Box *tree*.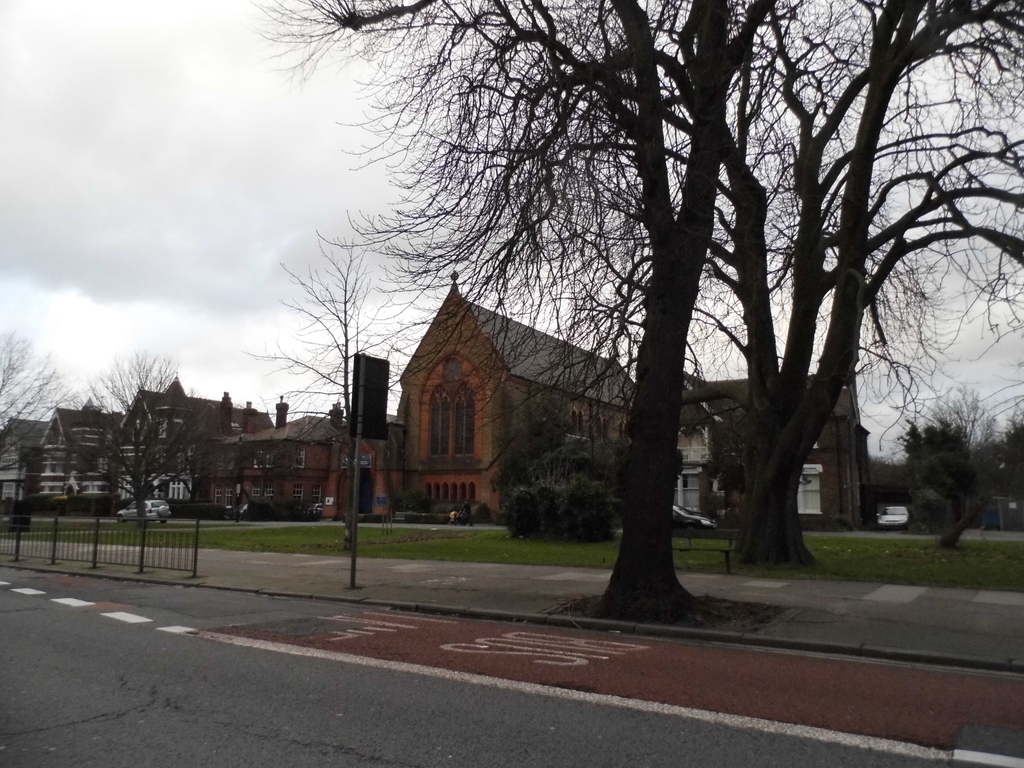
342:0:1008:618.
